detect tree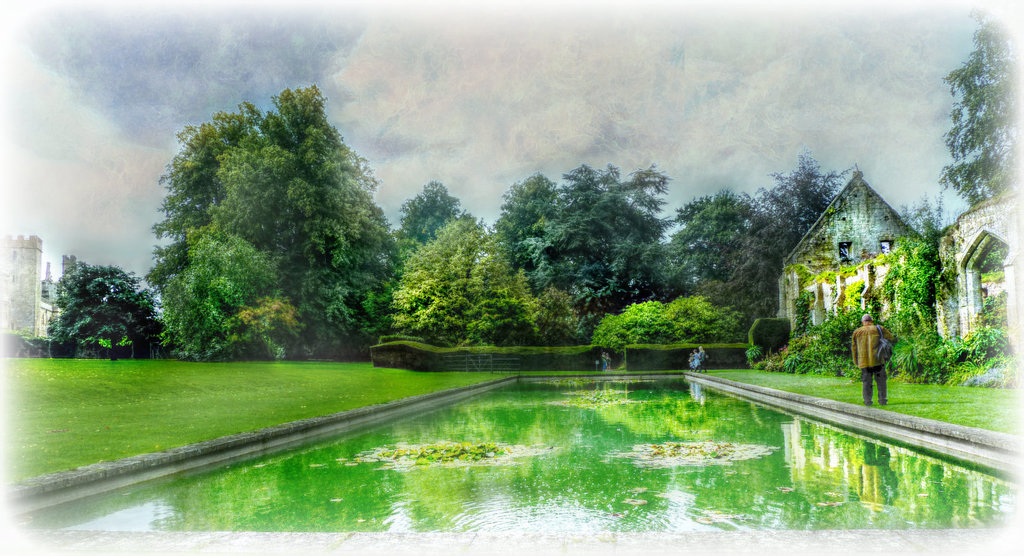
576:275:713:348
